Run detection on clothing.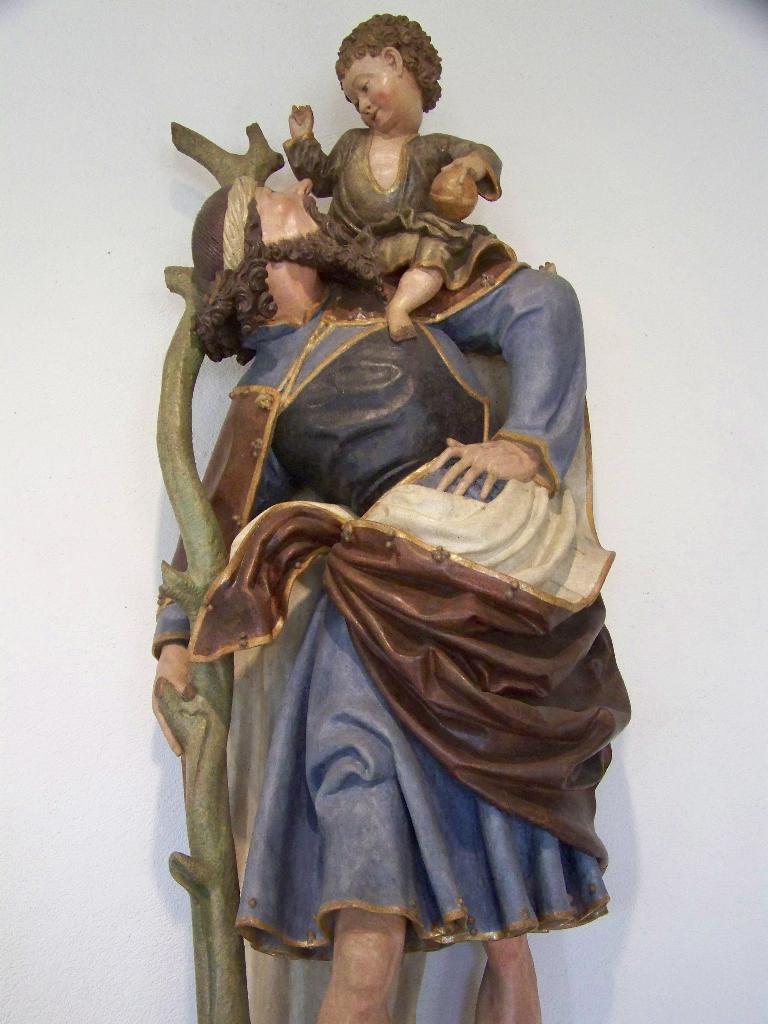
Result: x1=144 y1=299 x2=652 y2=942.
